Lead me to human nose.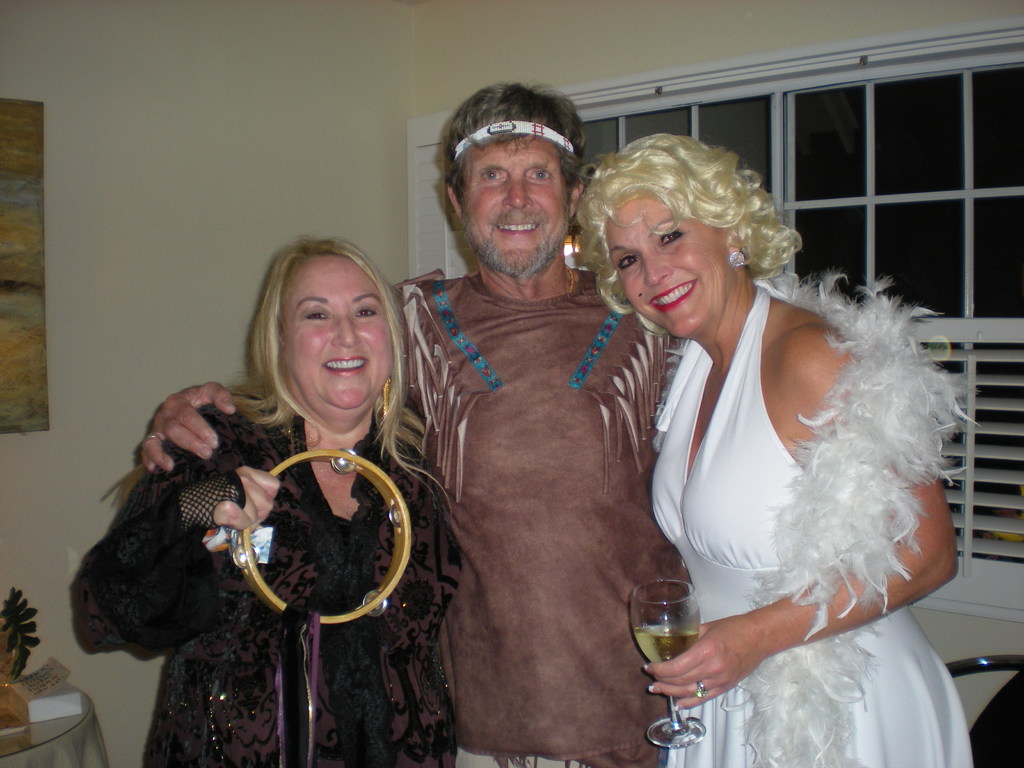
Lead to (left=642, top=251, right=671, bottom=282).
